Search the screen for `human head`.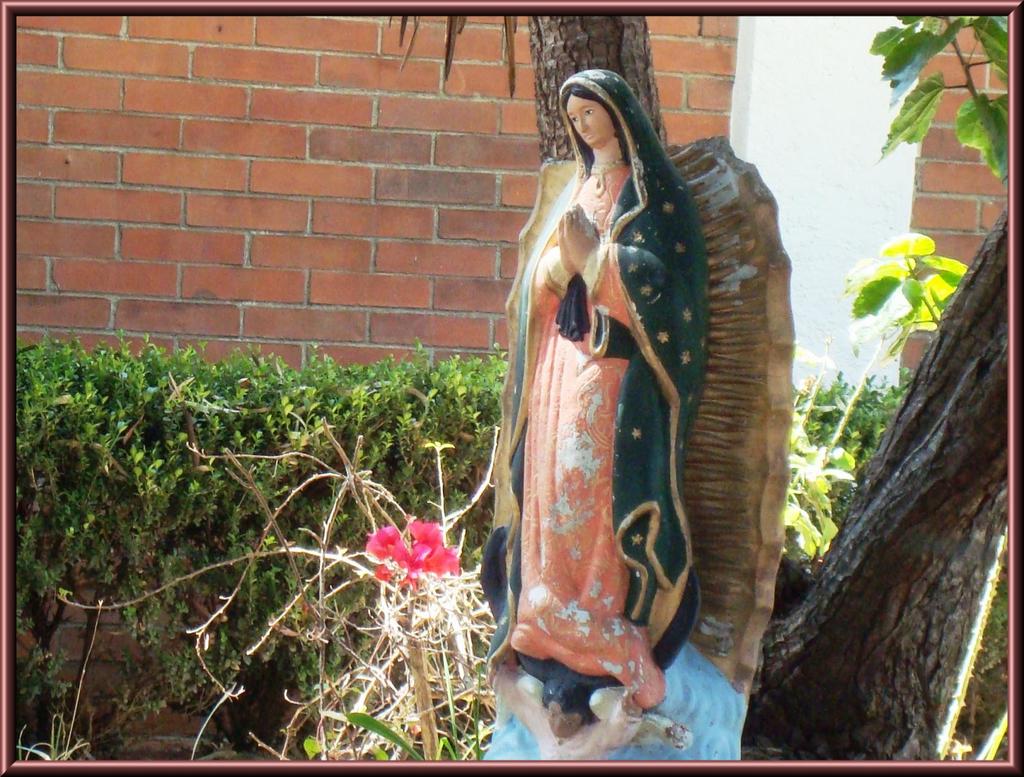
Found at rect(565, 69, 648, 149).
